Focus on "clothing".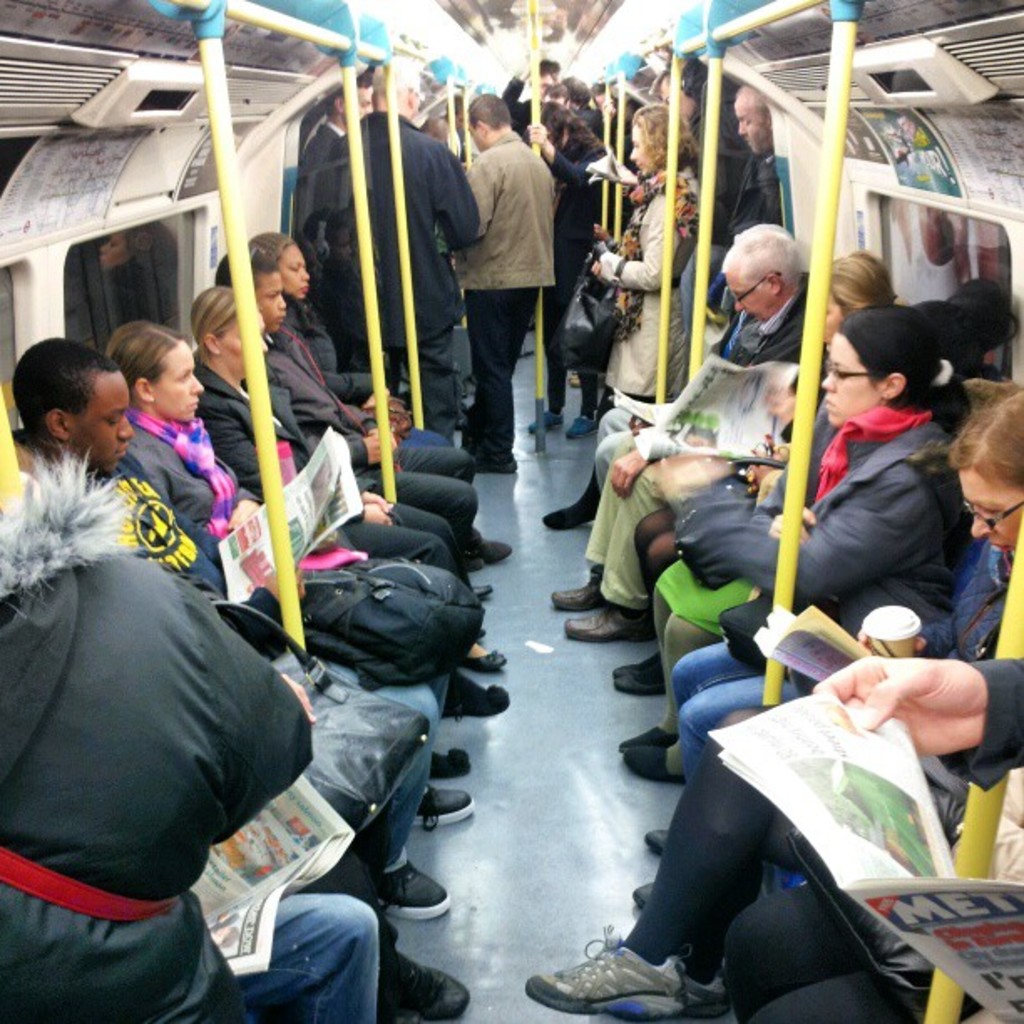
Focused at {"x1": 452, "y1": 129, "x2": 556, "y2": 443}.
